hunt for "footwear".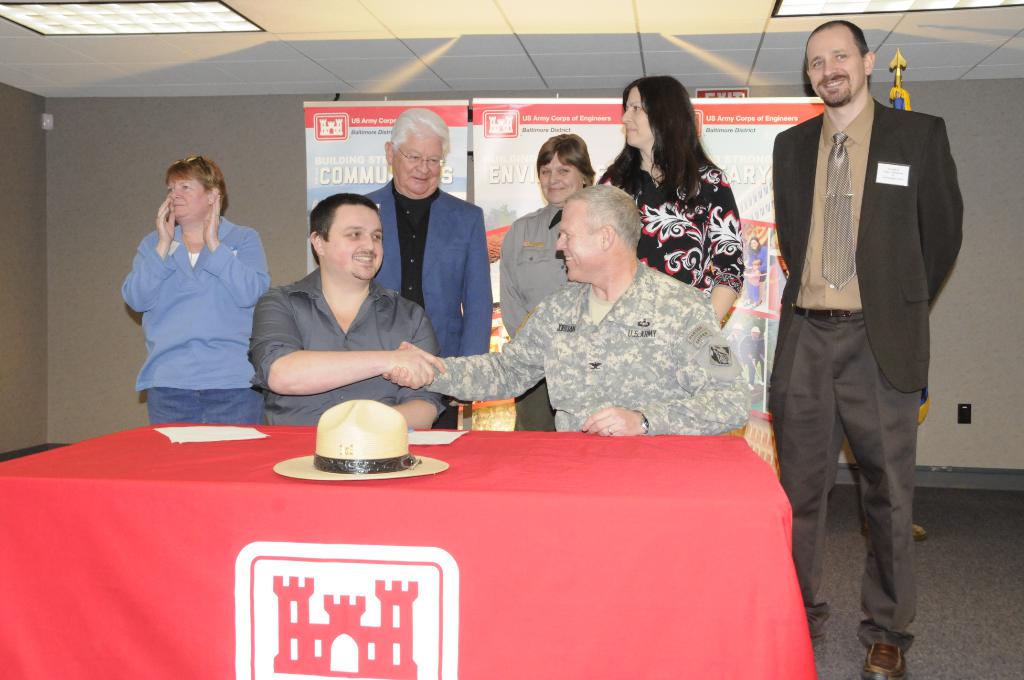
Hunted down at bbox=(863, 639, 906, 679).
